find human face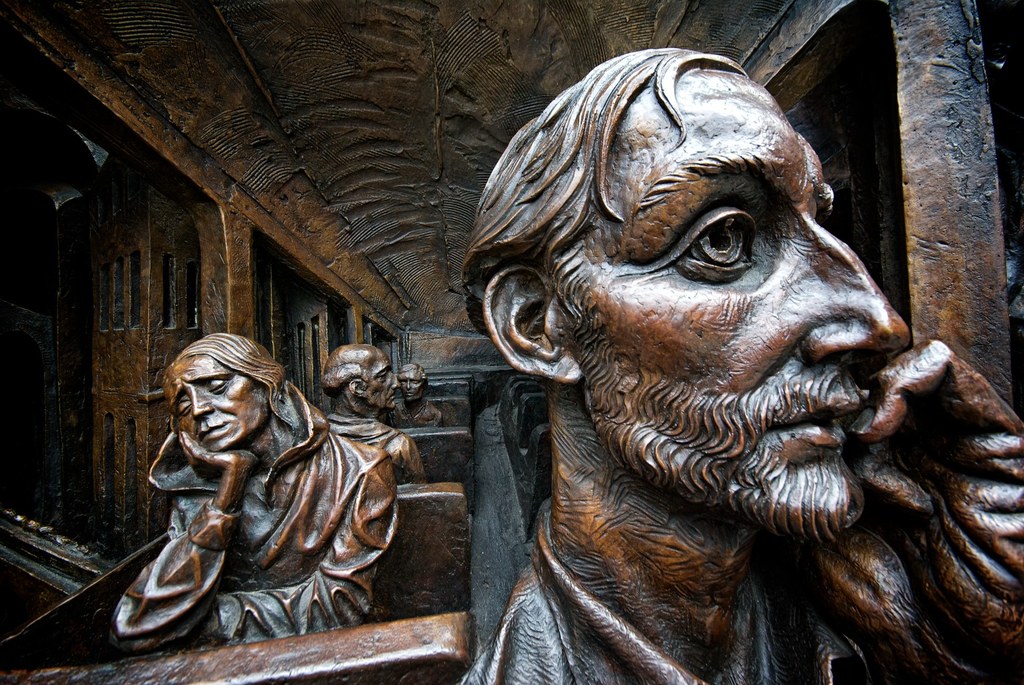
region(394, 368, 425, 404)
